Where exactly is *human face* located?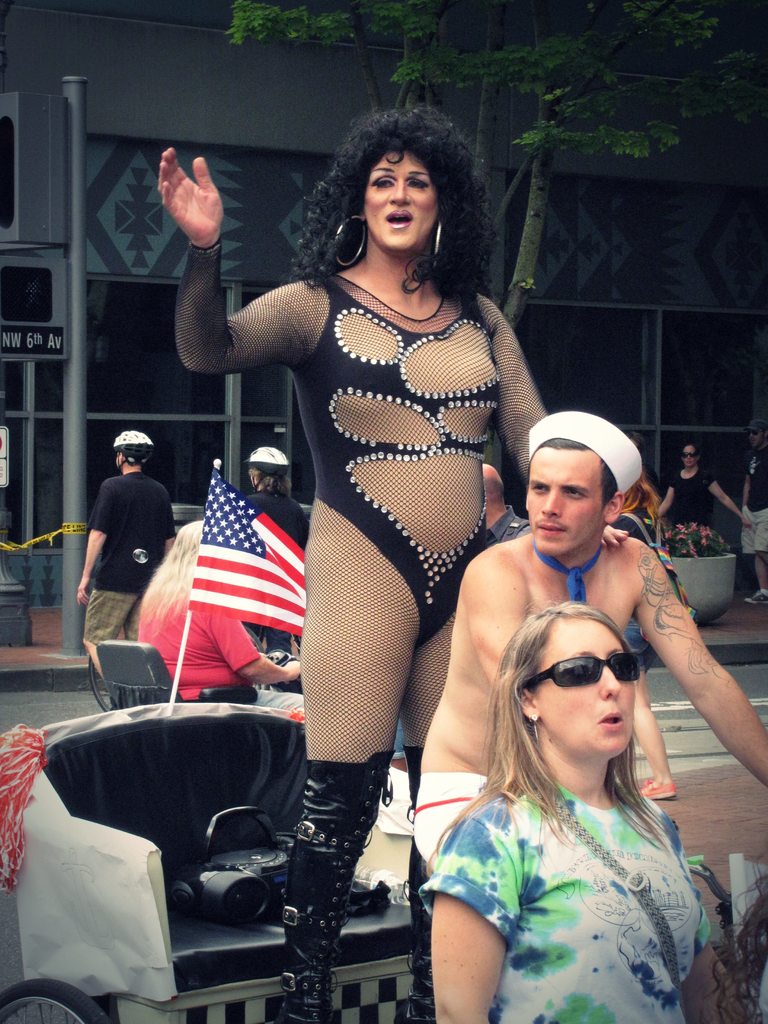
Its bounding box is 525:450:609:560.
